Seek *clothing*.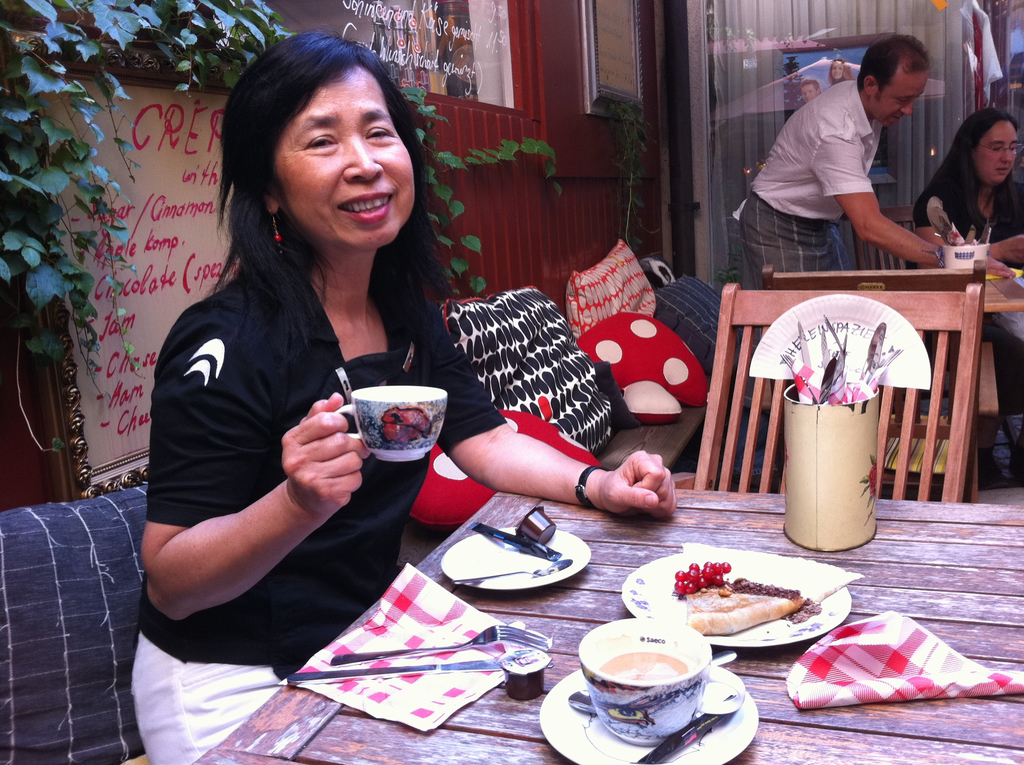
<region>131, 204, 495, 604</region>.
